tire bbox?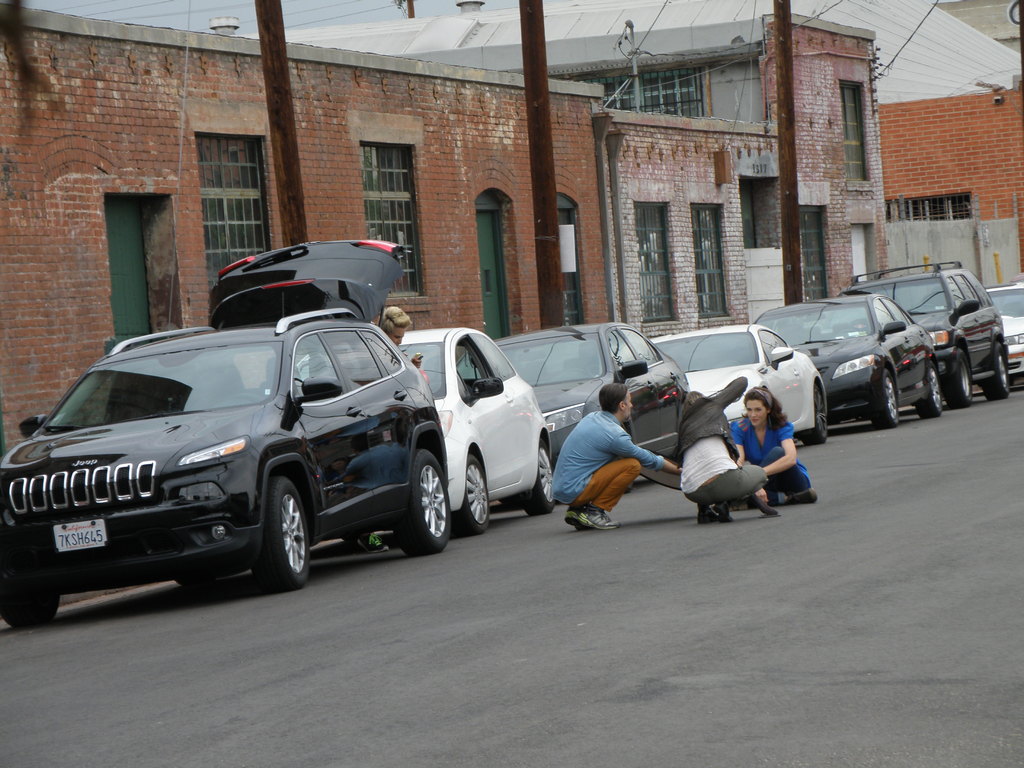
(left=459, top=451, right=488, bottom=532)
